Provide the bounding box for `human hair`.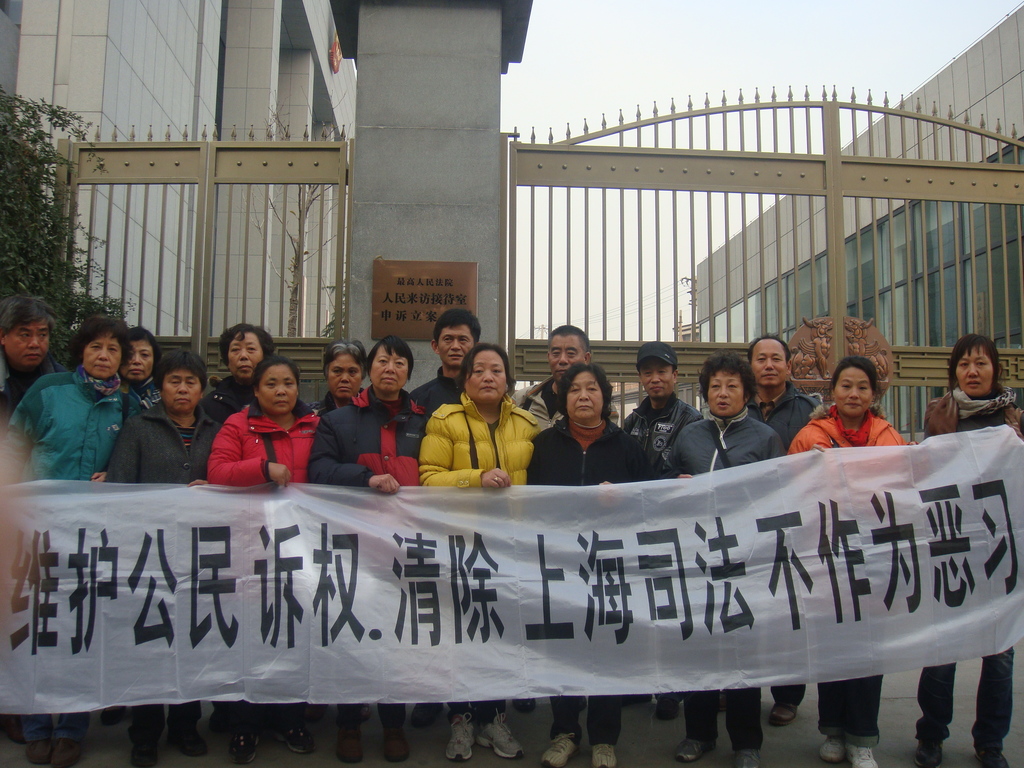
[x1=364, y1=331, x2=412, y2=374].
